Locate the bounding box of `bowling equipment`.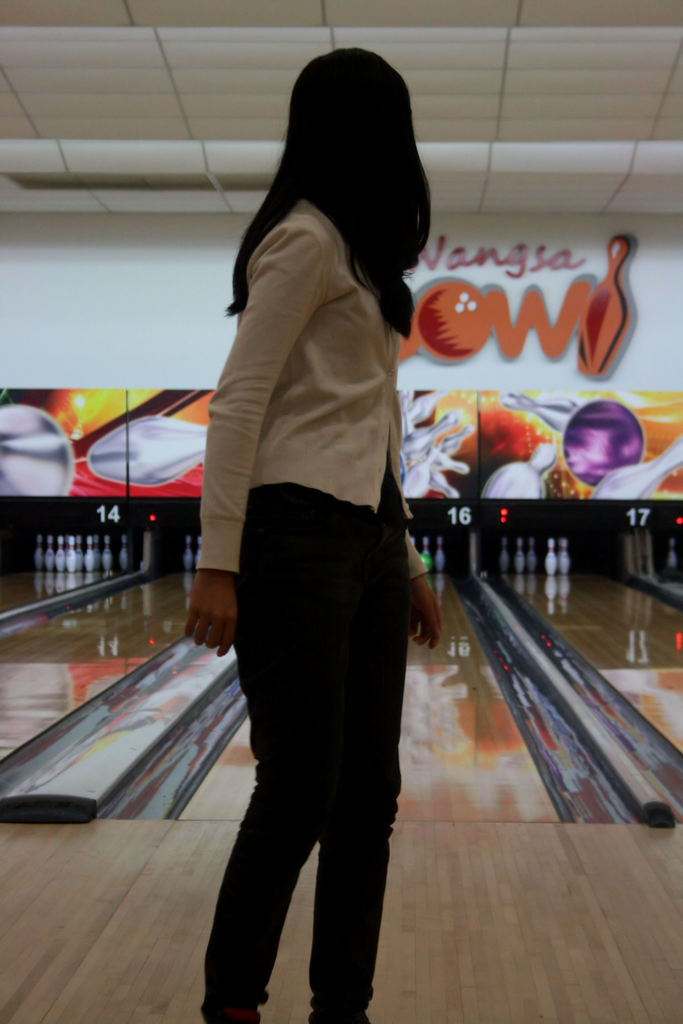
Bounding box: 423,535,432,548.
